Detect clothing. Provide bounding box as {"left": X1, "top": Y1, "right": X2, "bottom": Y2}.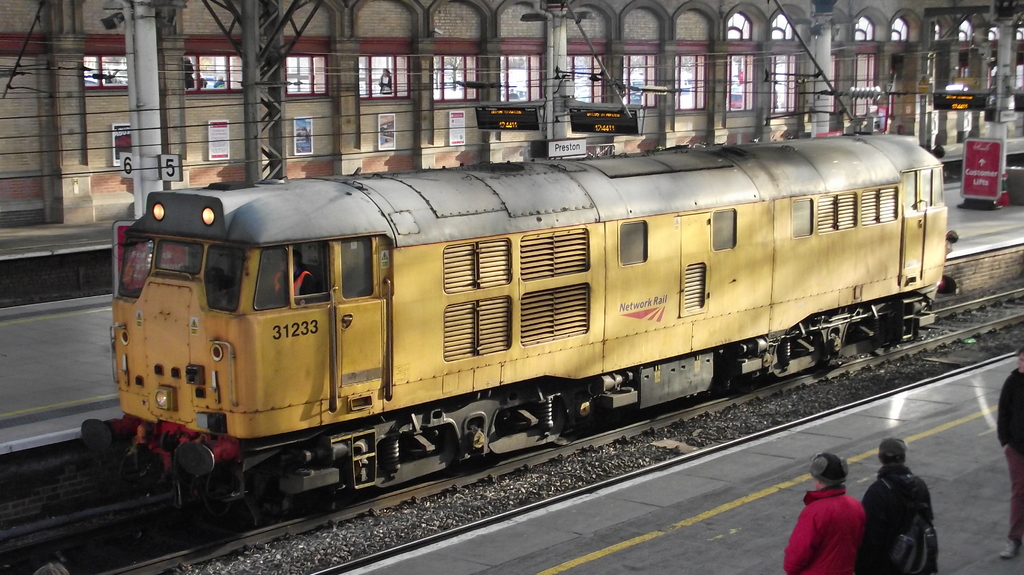
{"left": 996, "top": 368, "right": 1023, "bottom": 552}.
